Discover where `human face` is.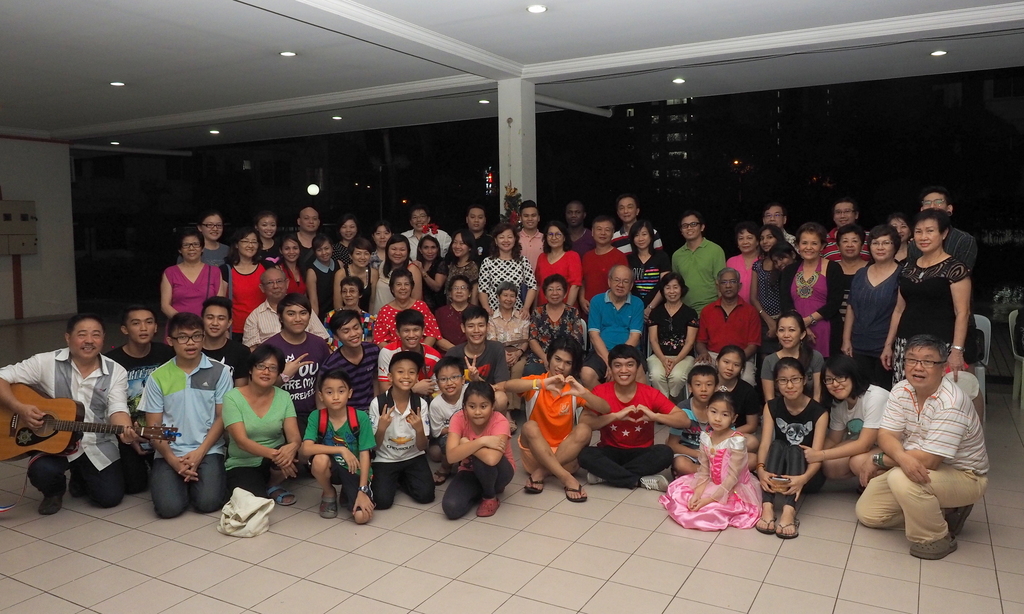
Discovered at 802 233 821 258.
